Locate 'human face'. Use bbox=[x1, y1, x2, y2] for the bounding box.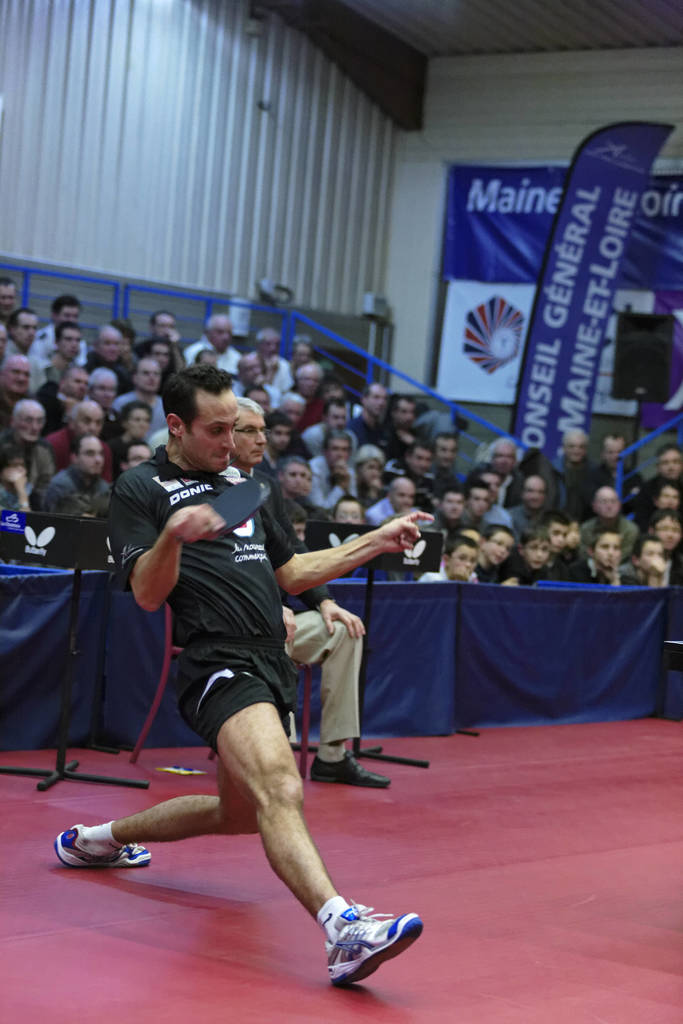
bbox=[1, 353, 36, 397].
